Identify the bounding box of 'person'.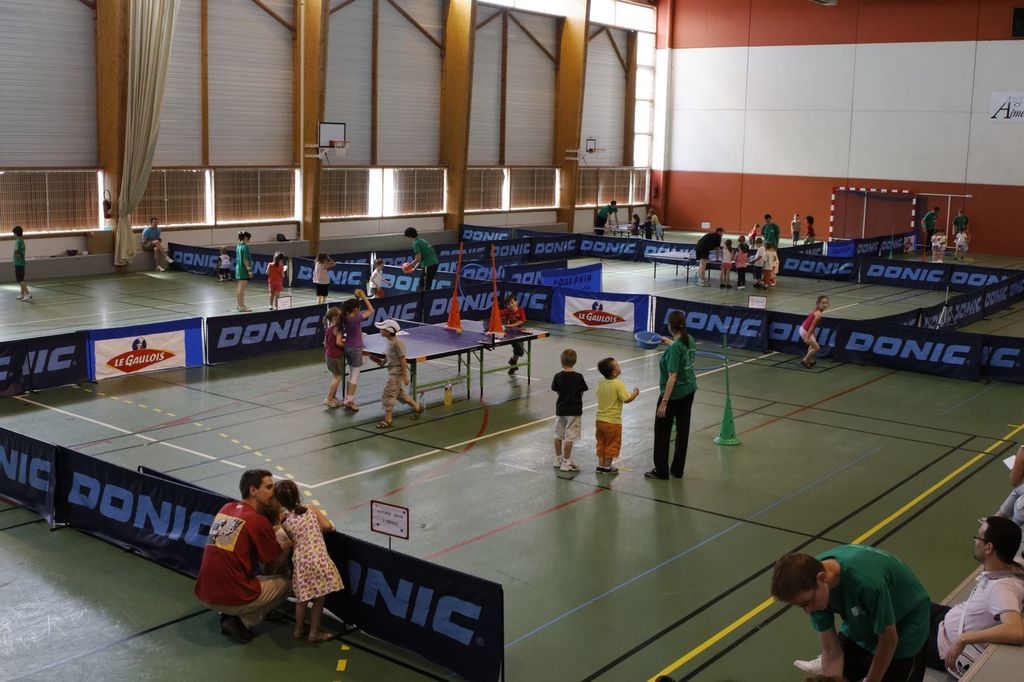
bbox=[264, 251, 287, 311].
